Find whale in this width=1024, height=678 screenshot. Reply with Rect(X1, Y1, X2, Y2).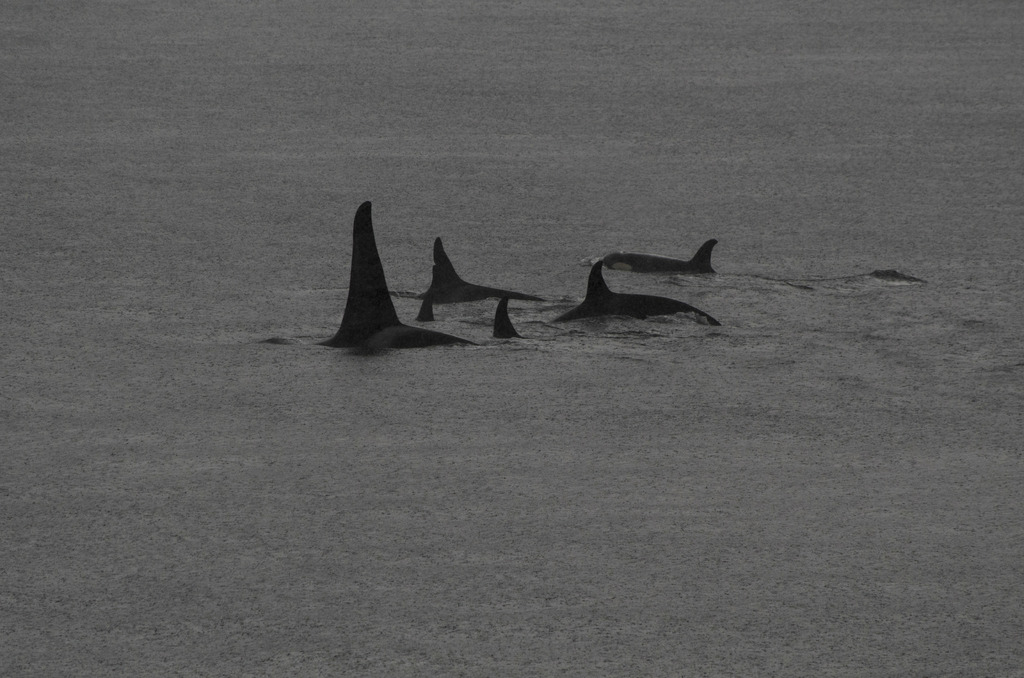
Rect(561, 260, 721, 328).
